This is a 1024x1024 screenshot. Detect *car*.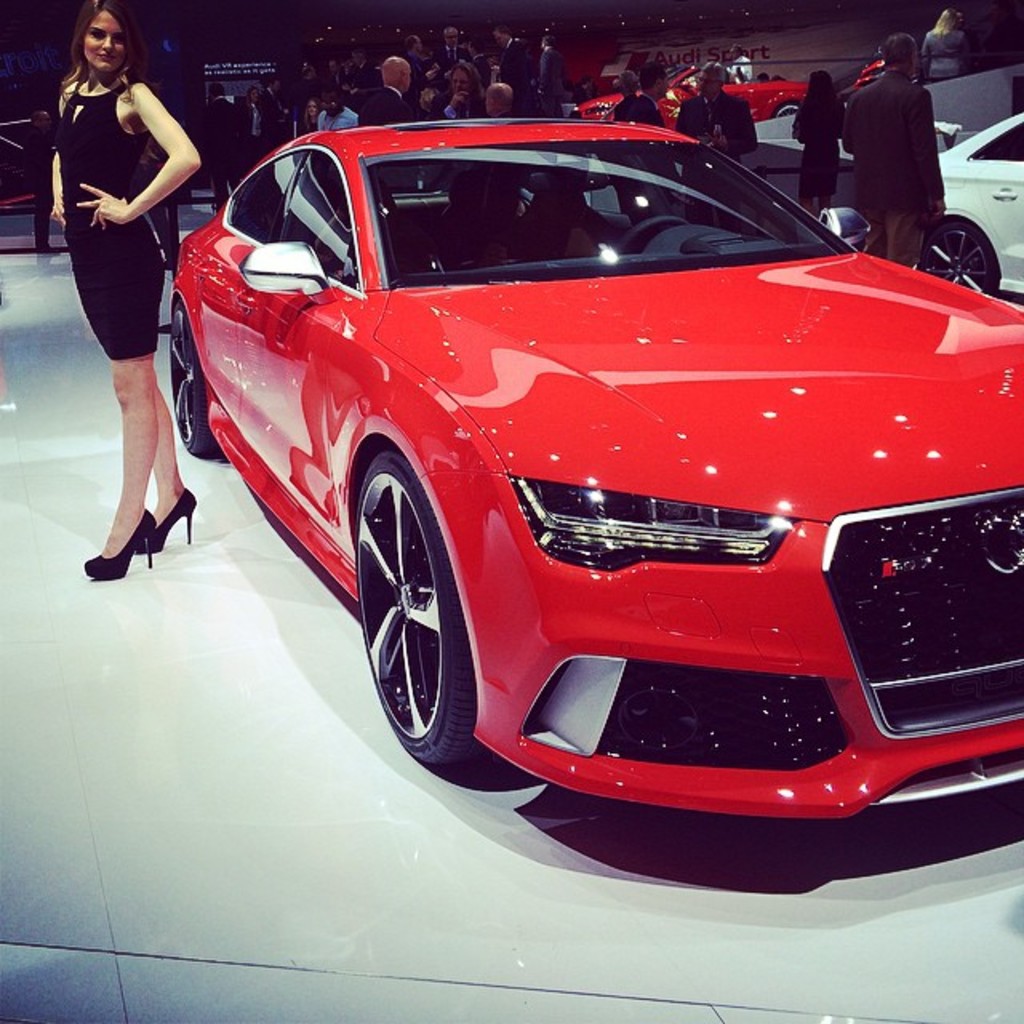
bbox(163, 114, 1022, 786).
